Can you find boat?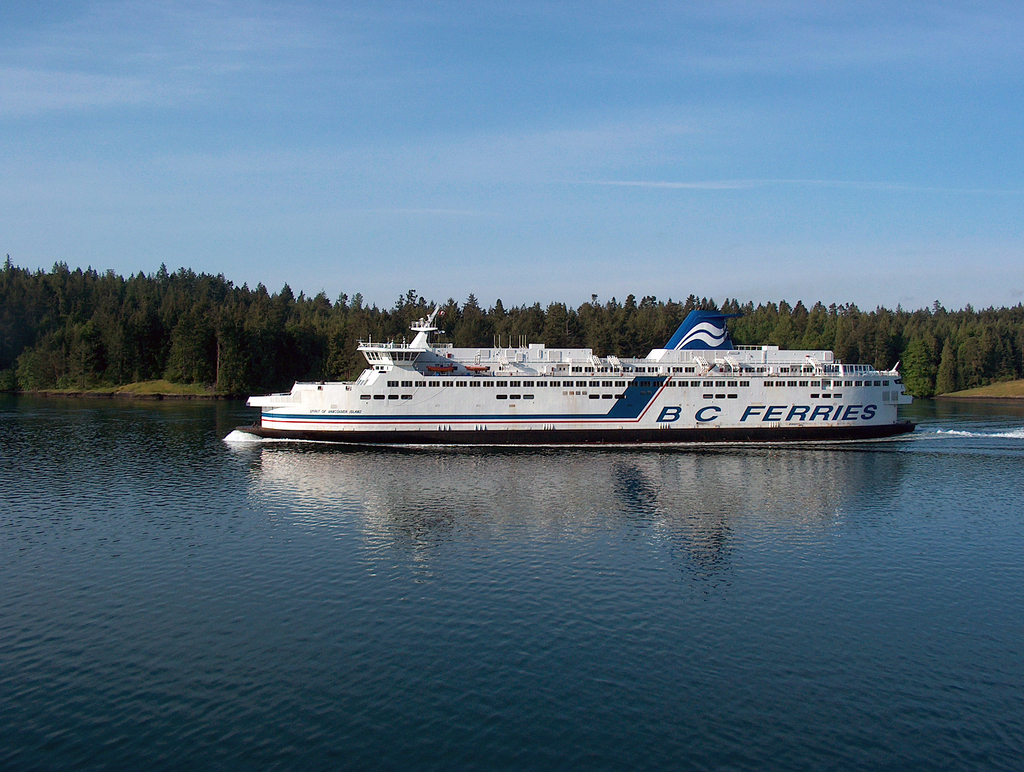
Yes, bounding box: 236 287 909 451.
